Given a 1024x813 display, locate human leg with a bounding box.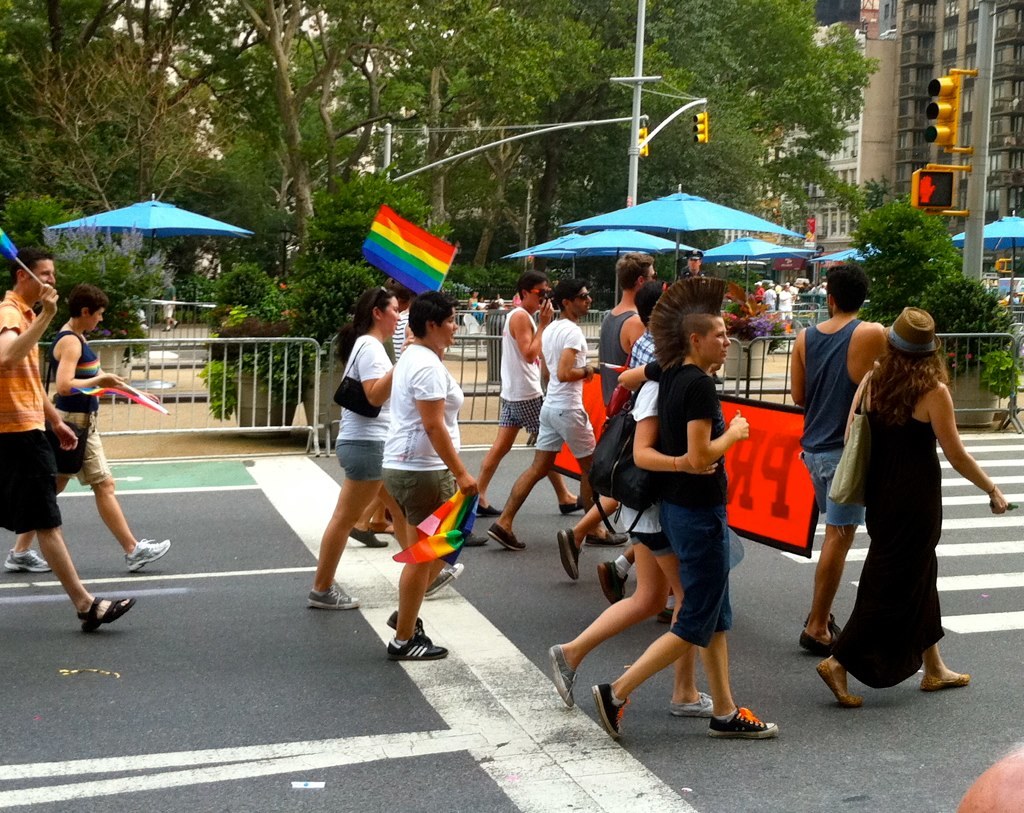
Located: BBox(78, 405, 171, 574).
